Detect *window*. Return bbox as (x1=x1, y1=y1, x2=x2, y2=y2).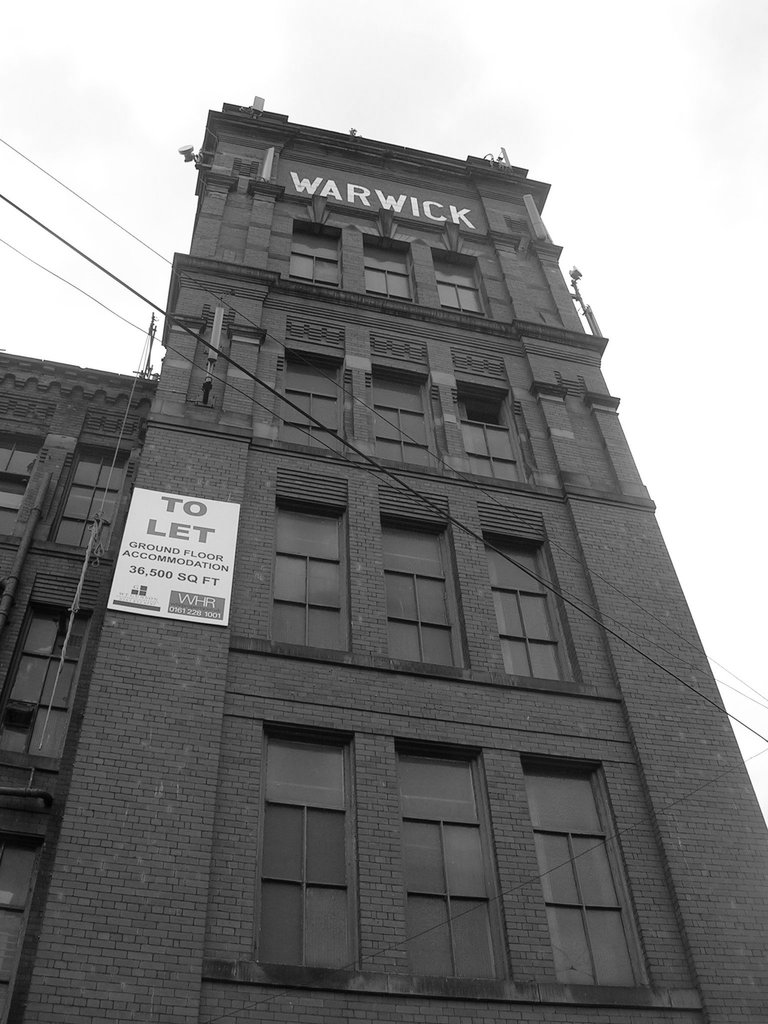
(x1=396, y1=520, x2=455, y2=659).
